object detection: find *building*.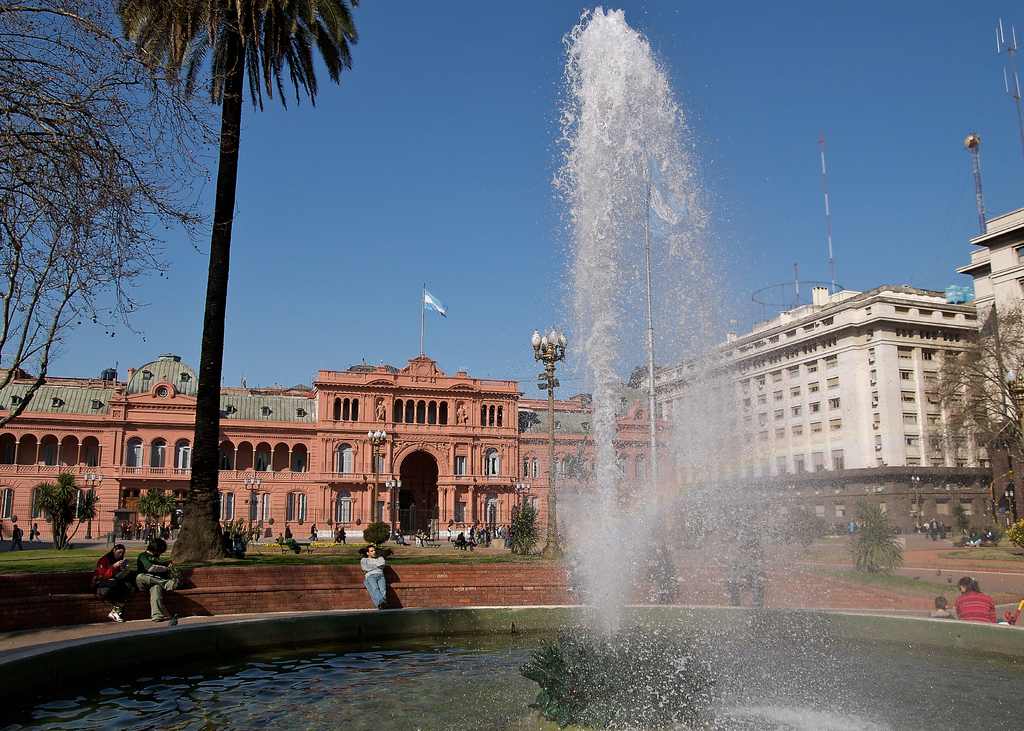
(left=637, top=282, right=1000, bottom=469).
